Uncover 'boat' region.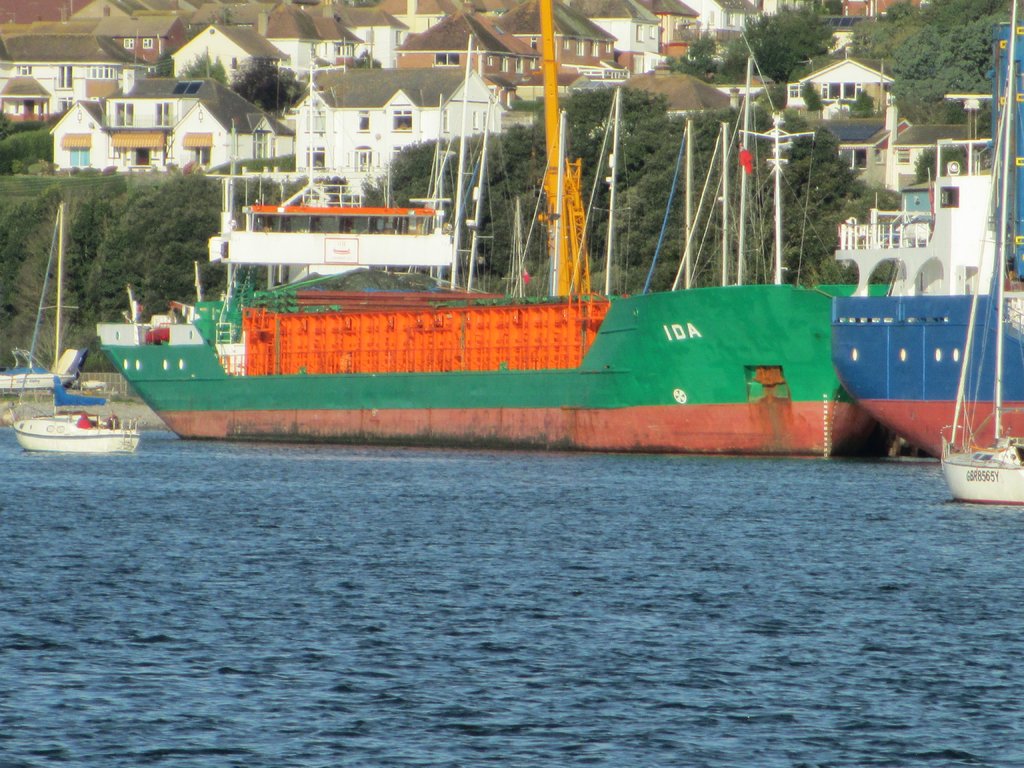
Uncovered: 100/42/945/478.
